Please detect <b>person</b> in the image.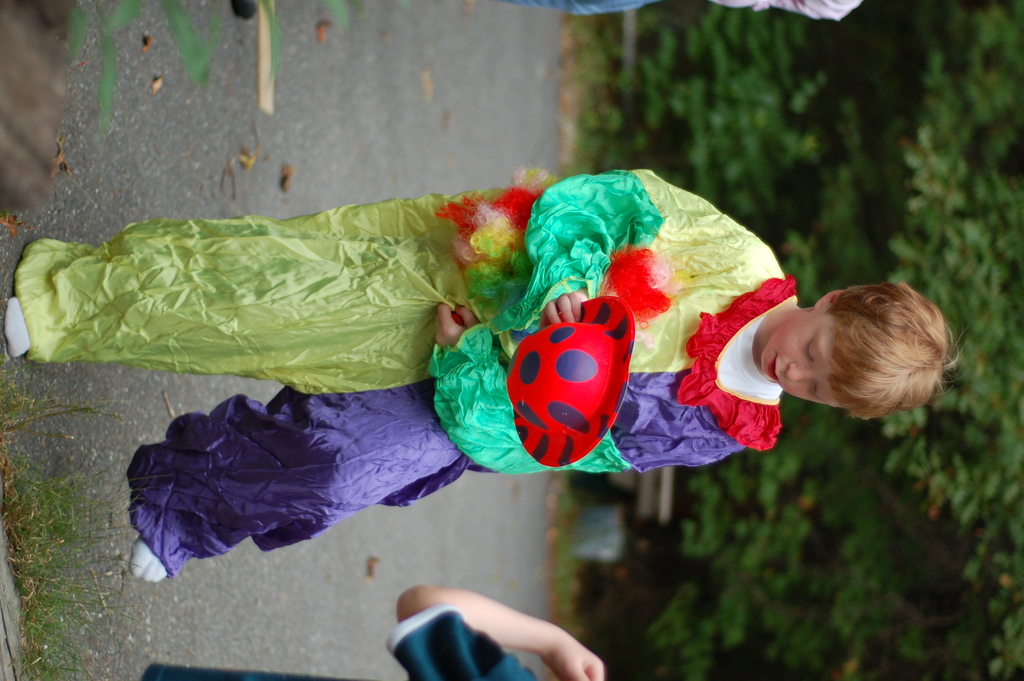
139:586:605:680.
